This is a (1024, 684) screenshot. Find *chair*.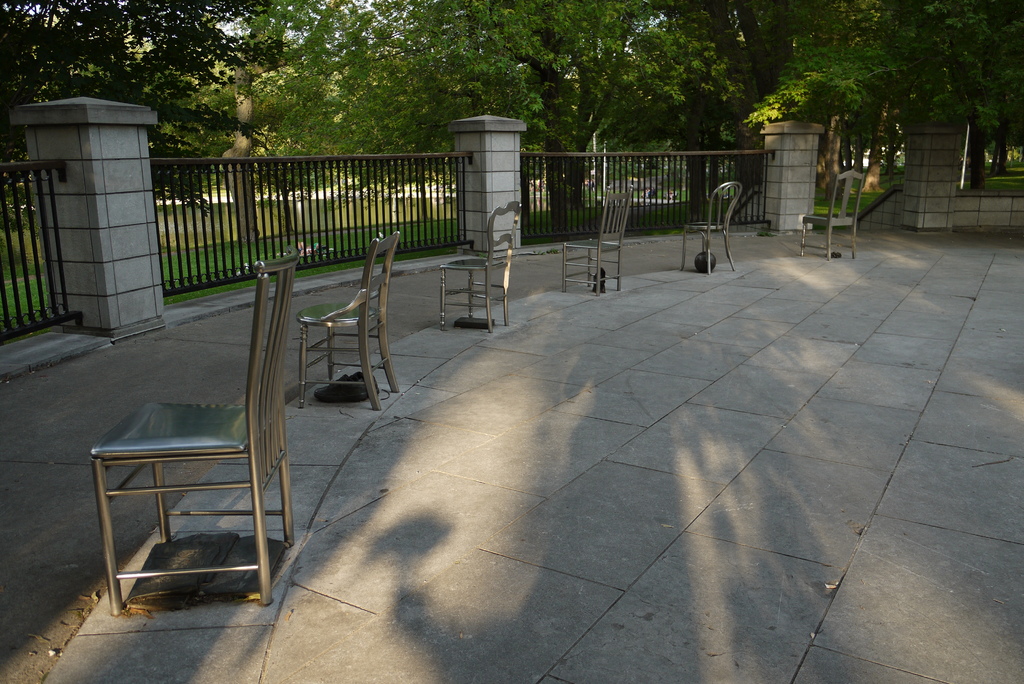
Bounding box: x1=681 y1=181 x2=740 y2=279.
